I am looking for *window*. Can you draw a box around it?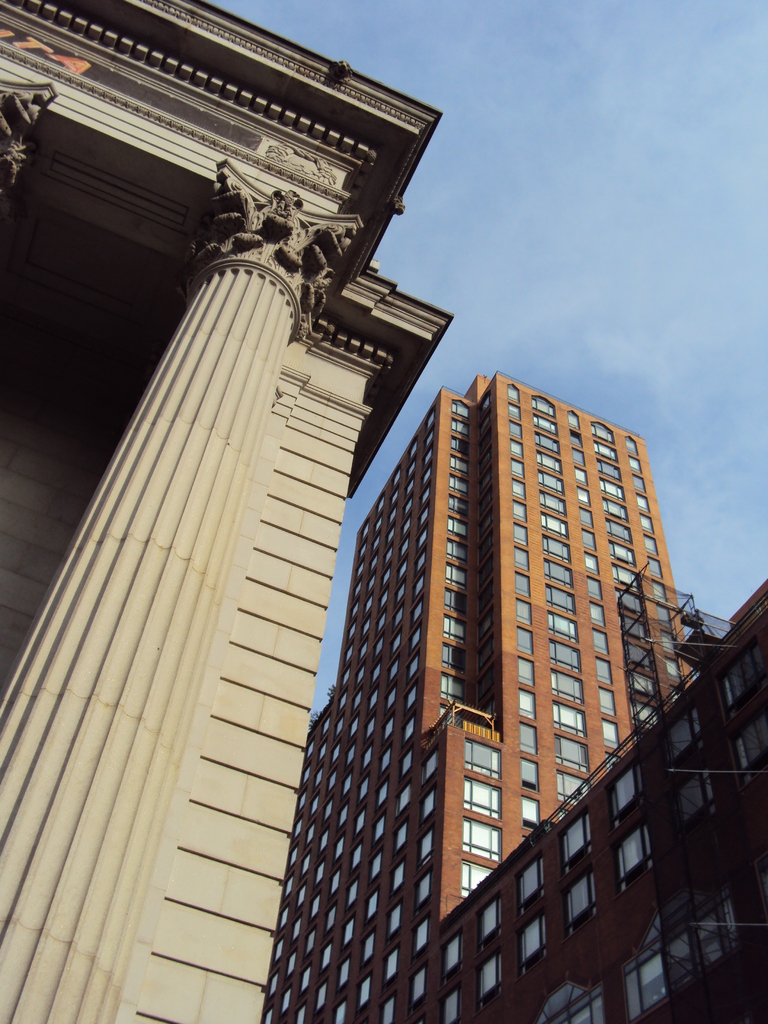
Sure, the bounding box is box=[570, 449, 588, 460].
